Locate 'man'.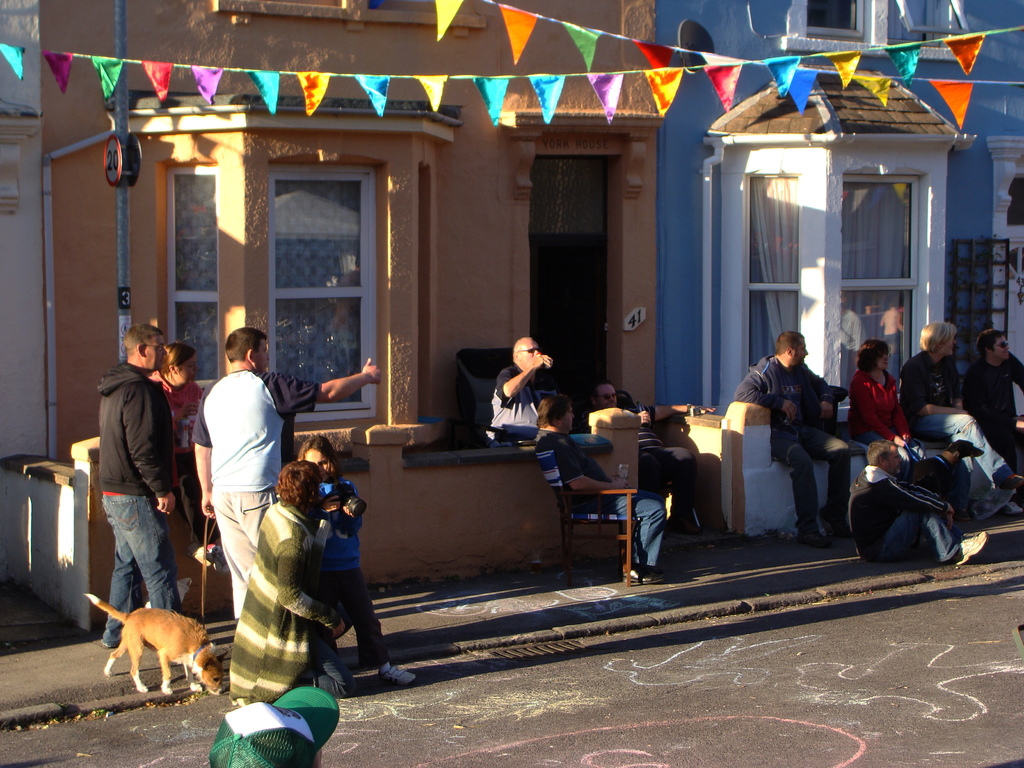
Bounding box: <bbox>585, 379, 730, 552</bbox>.
